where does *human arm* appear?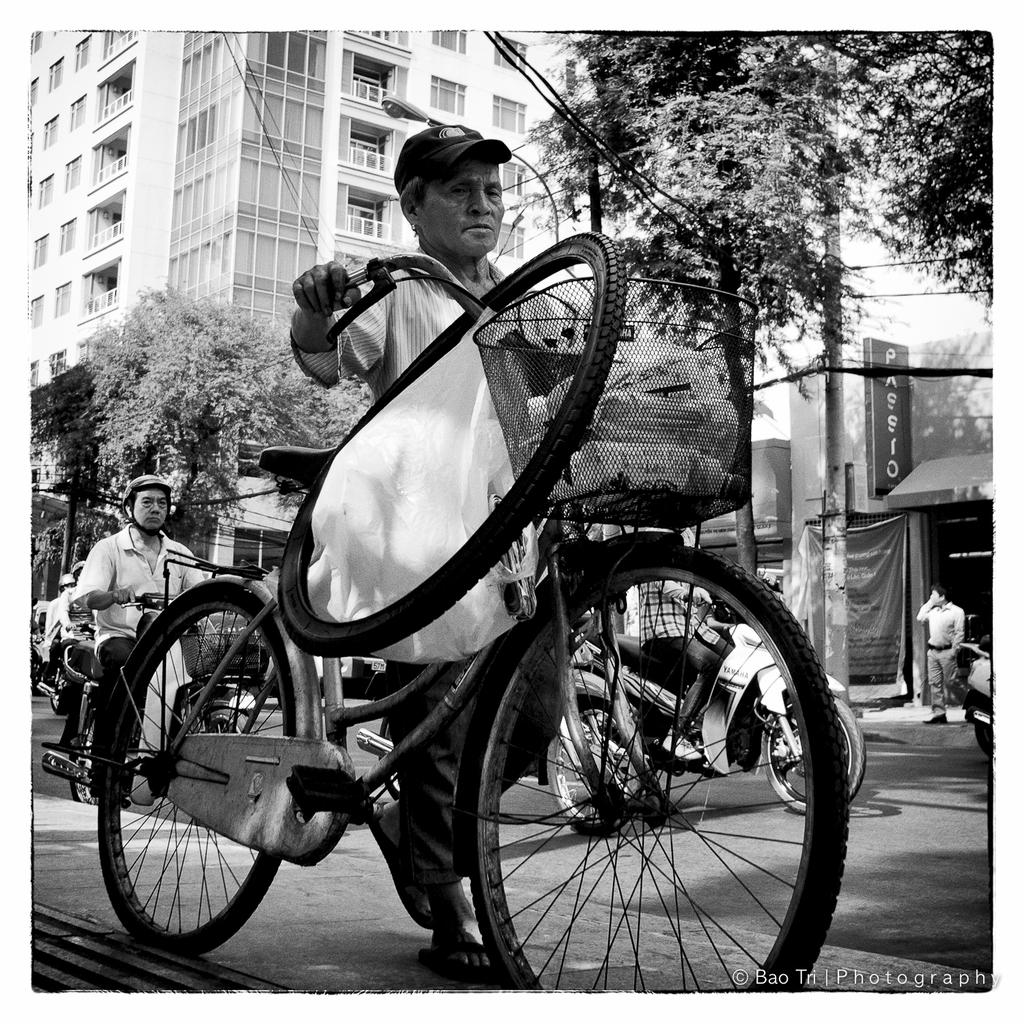
Appears at box(944, 608, 963, 660).
